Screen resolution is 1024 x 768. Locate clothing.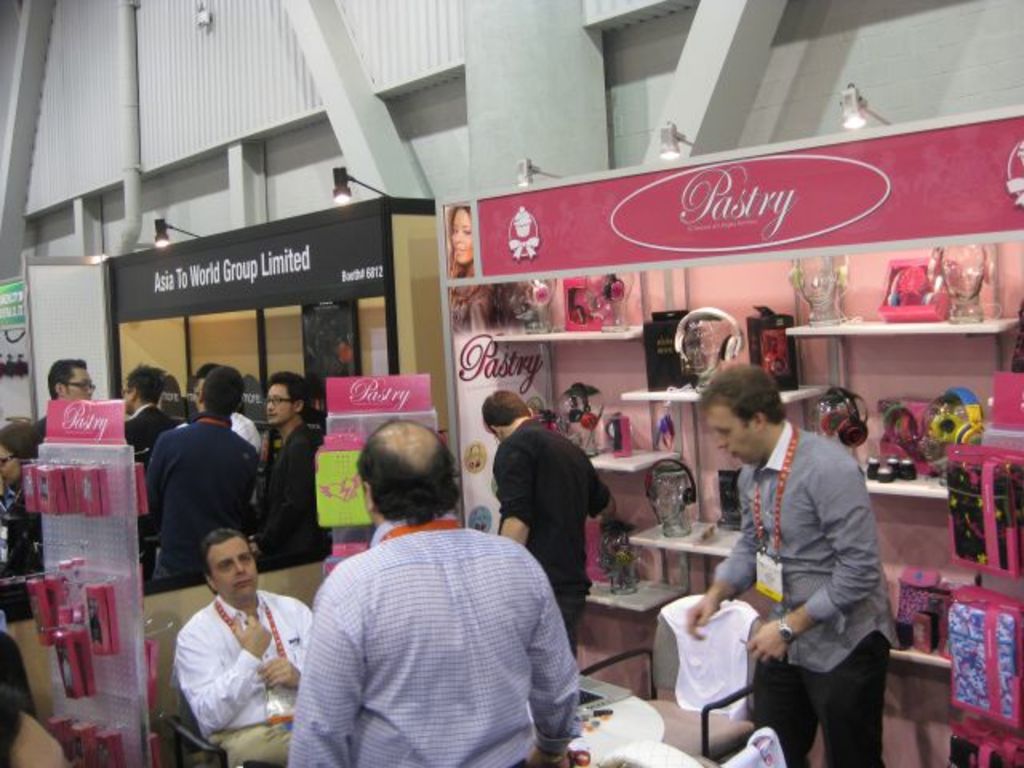
locate(581, 413, 597, 453).
